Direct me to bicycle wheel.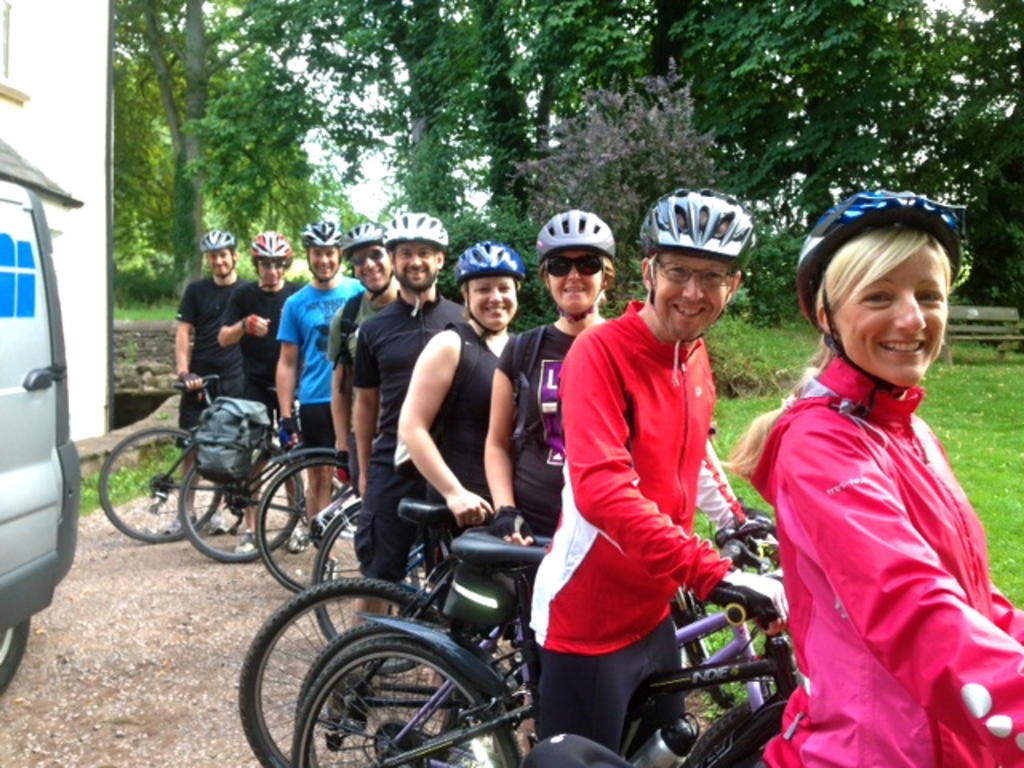
Direction: x1=253, y1=454, x2=368, y2=600.
